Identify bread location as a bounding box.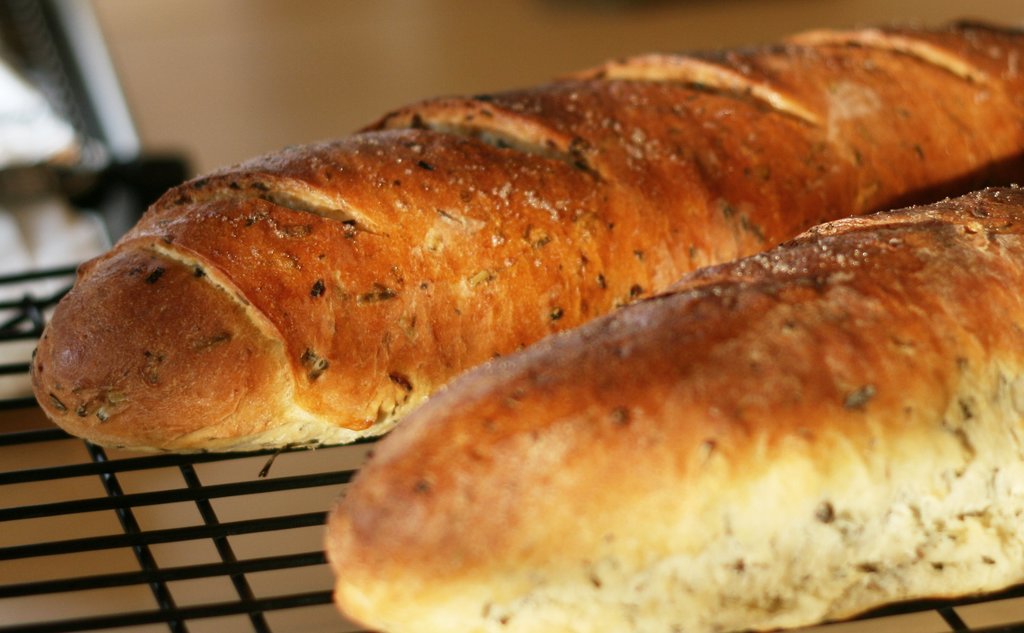
<bbox>35, 10, 1023, 435</bbox>.
